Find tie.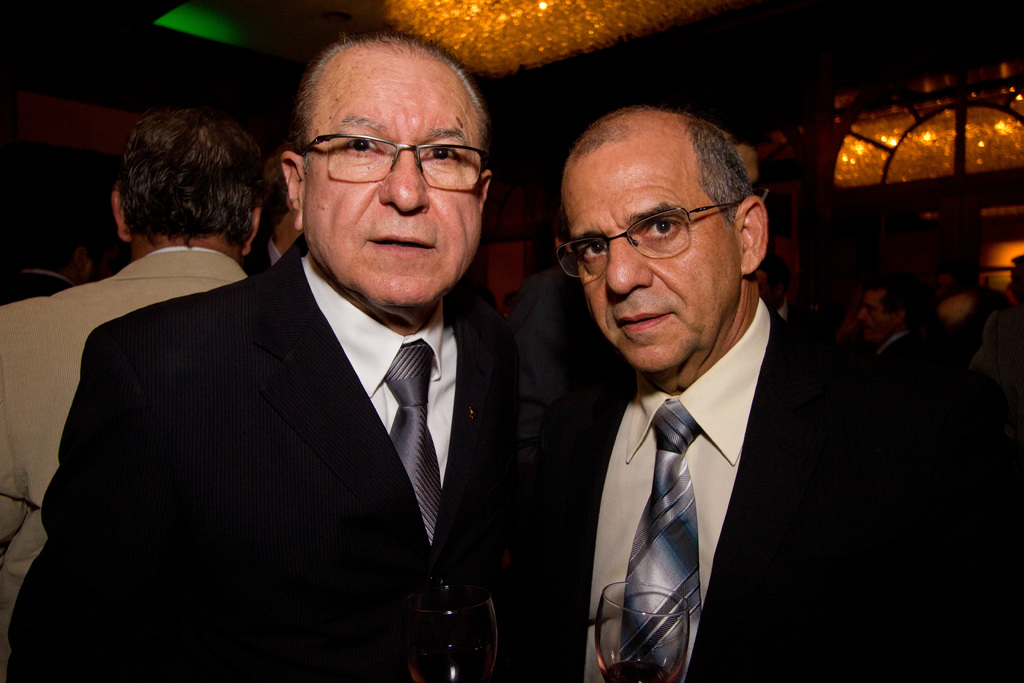
(x1=628, y1=403, x2=703, y2=682).
